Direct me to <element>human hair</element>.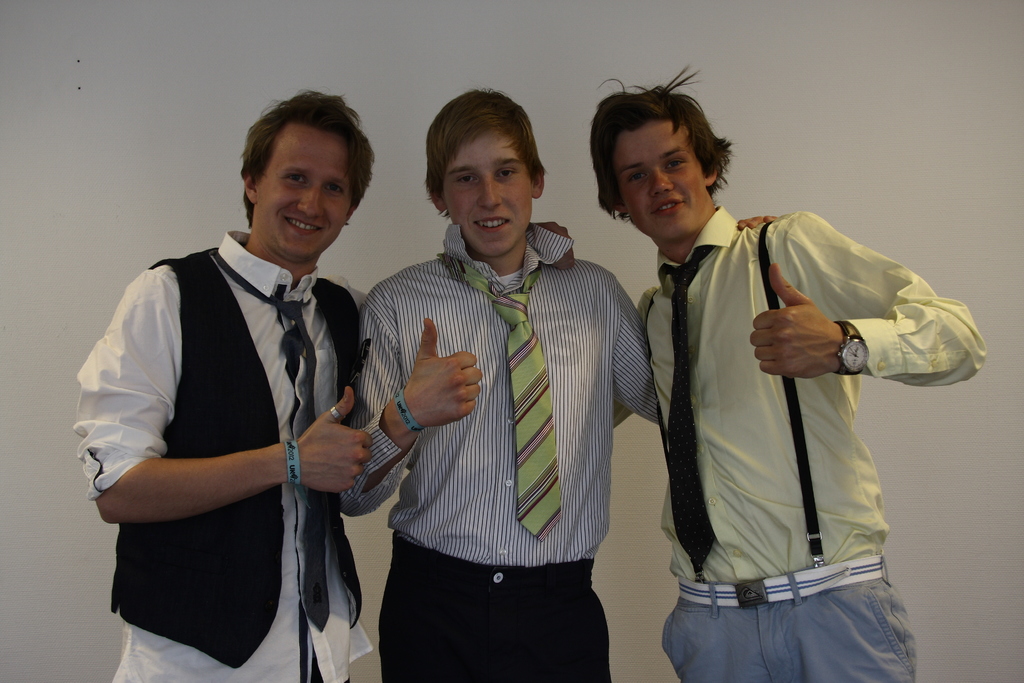
Direction: pyautogui.locateOnScreen(593, 76, 733, 229).
